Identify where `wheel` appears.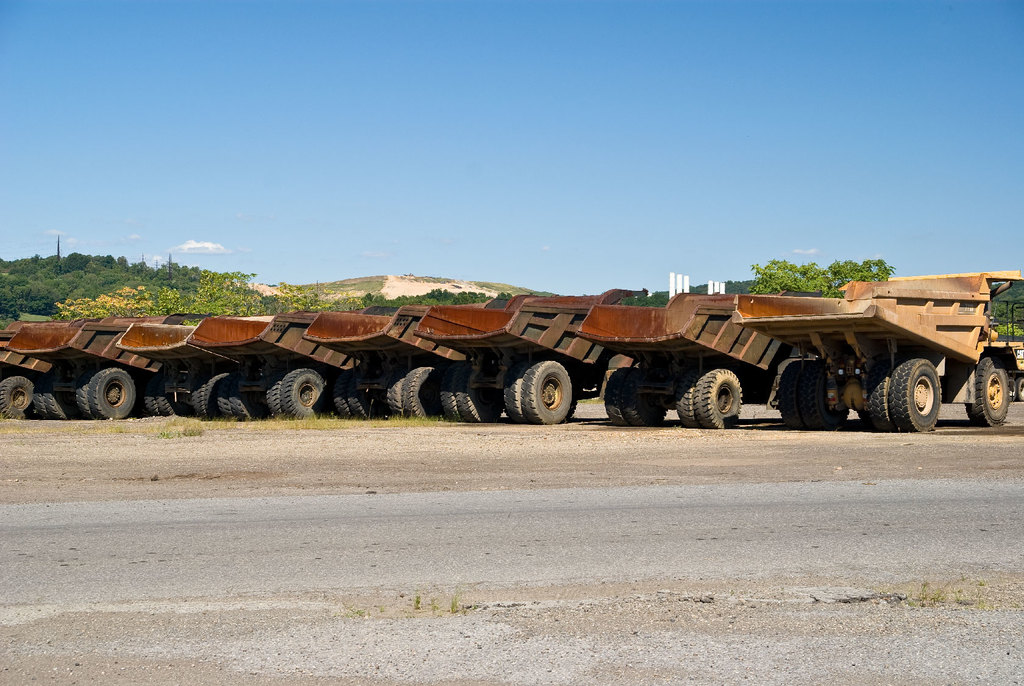
Appears at crop(281, 366, 328, 416).
